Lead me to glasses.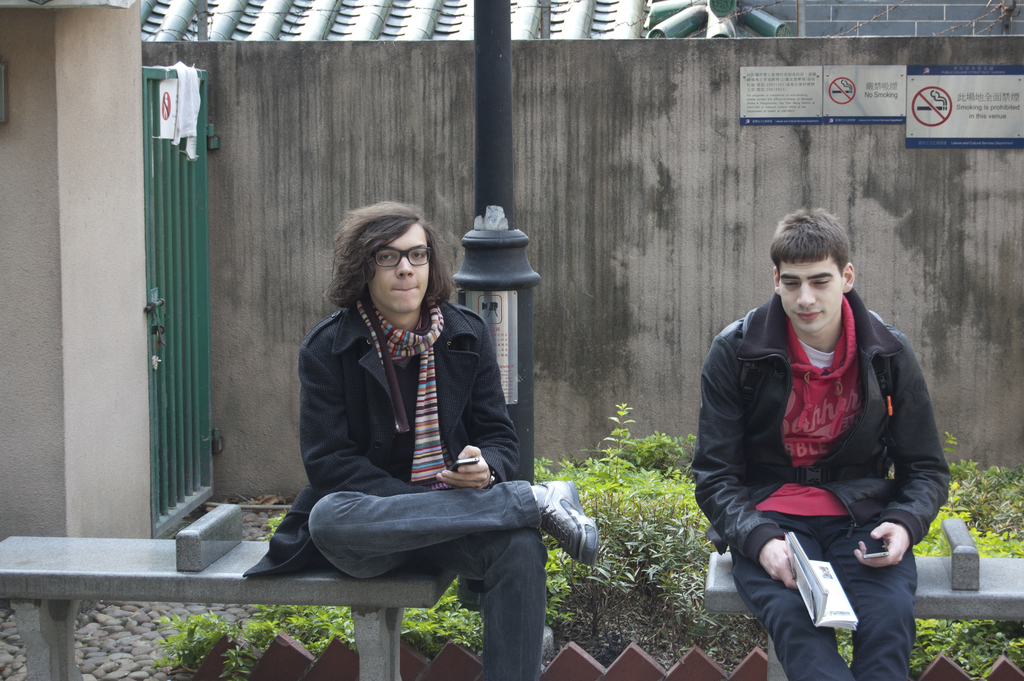
Lead to l=373, t=240, r=440, b=271.
